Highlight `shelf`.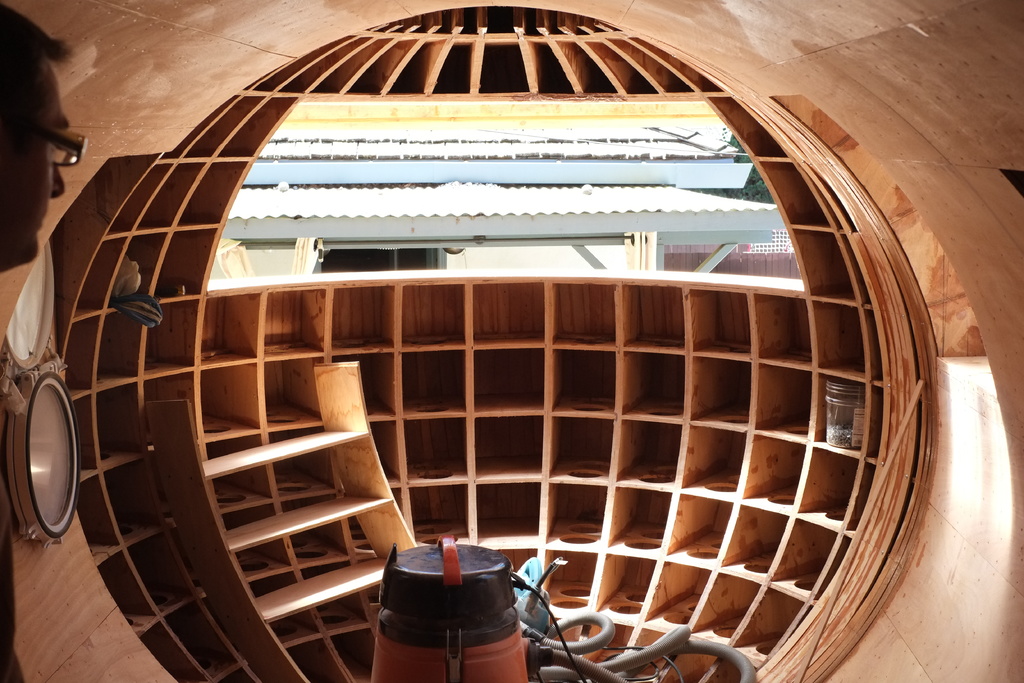
Highlighted region: (518,3,545,38).
